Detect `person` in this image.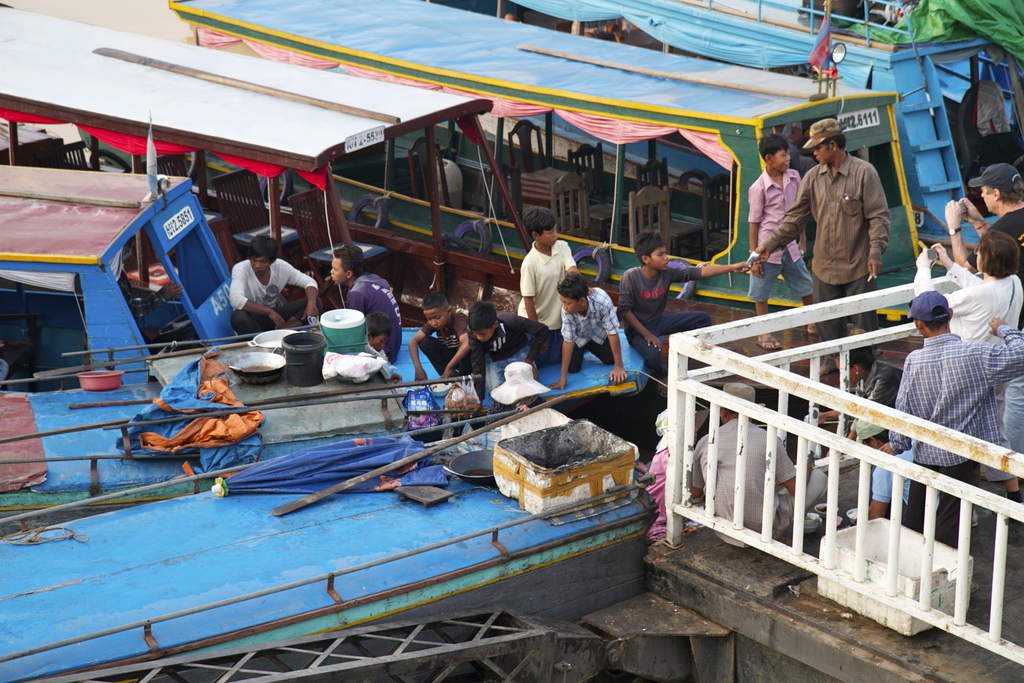
Detection: detection(321, 249, 402, 356).
